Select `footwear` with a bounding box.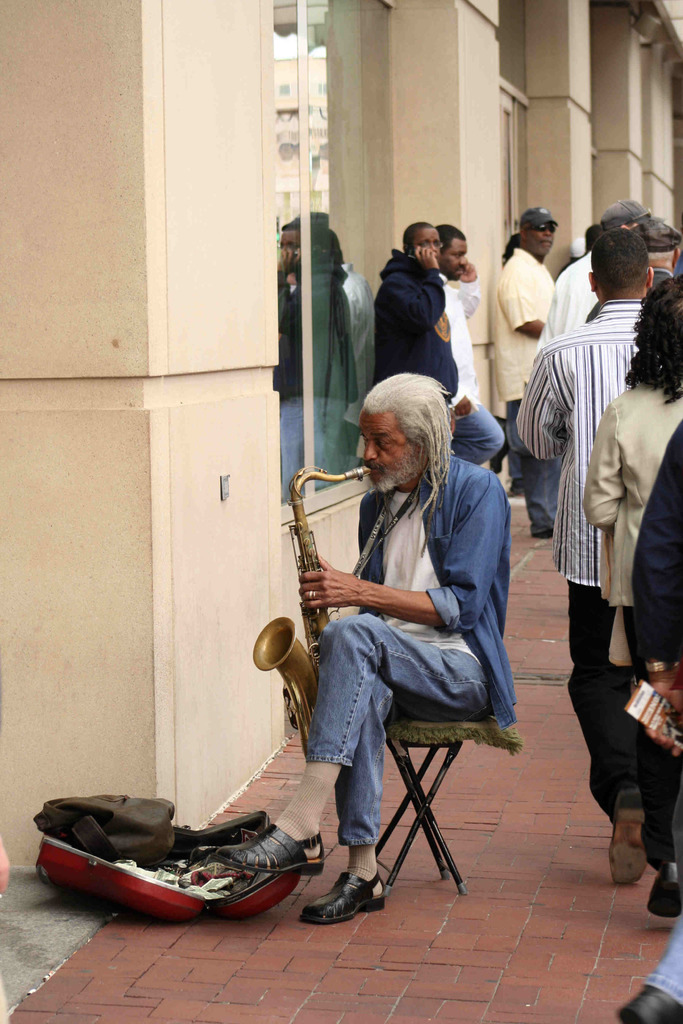
(609, 784, 646, 880).
